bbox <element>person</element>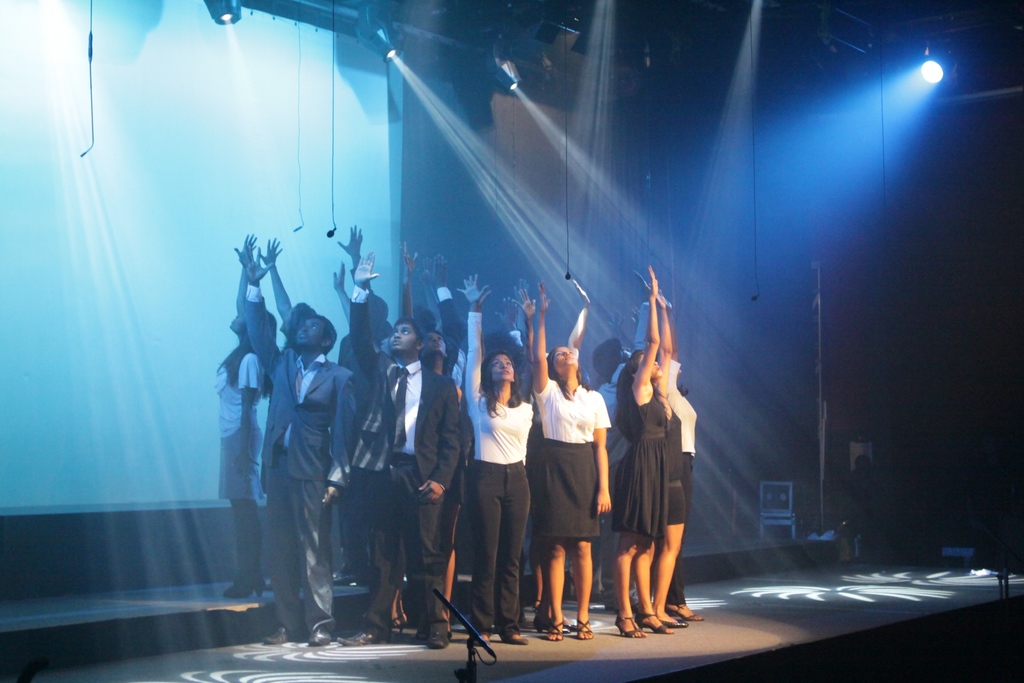
BBox(631, 268, 701, 625)
